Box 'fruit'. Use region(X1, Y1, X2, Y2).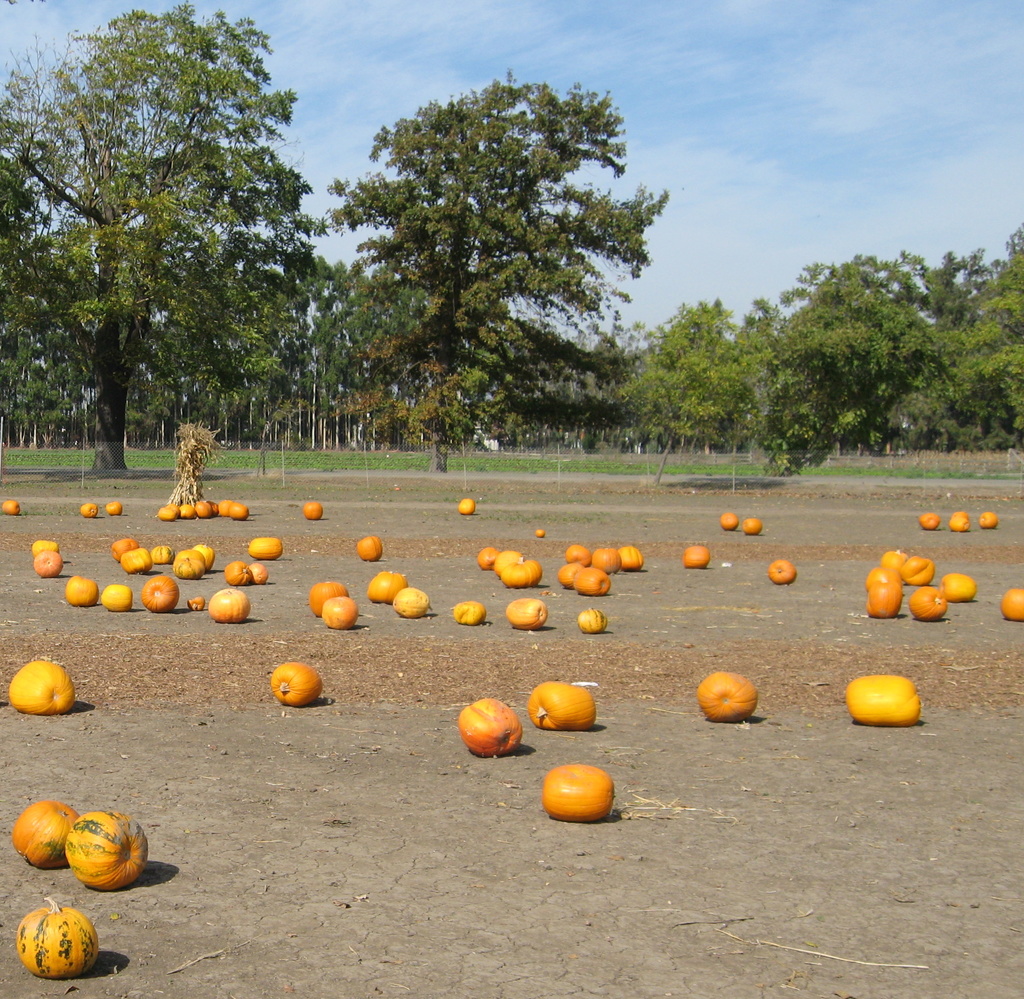
region(269, 663, 322, 707).
